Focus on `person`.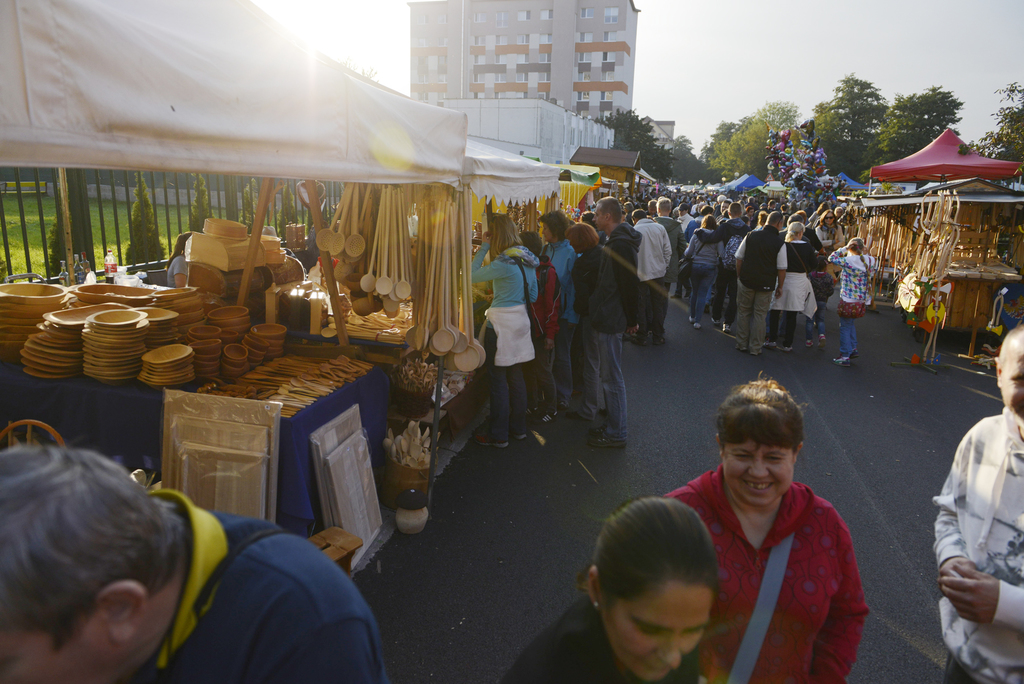
Focused at rect(515, 234, 560, 421).
